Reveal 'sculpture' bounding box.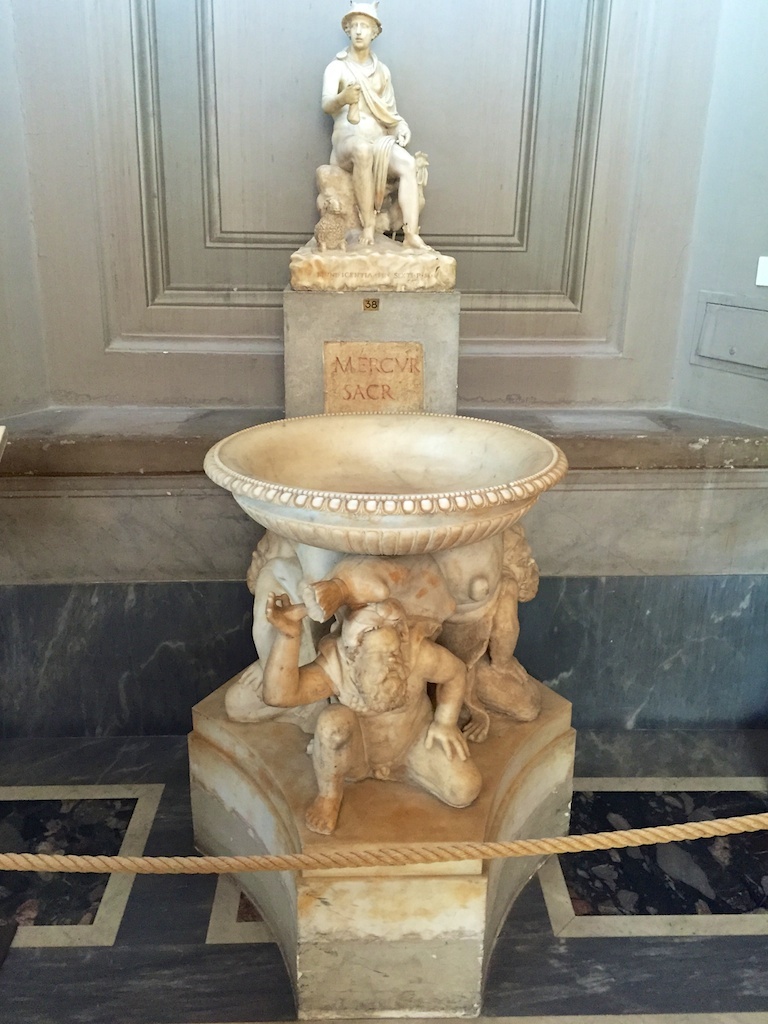
Revealed: rect(303, 1, 427, 251).
